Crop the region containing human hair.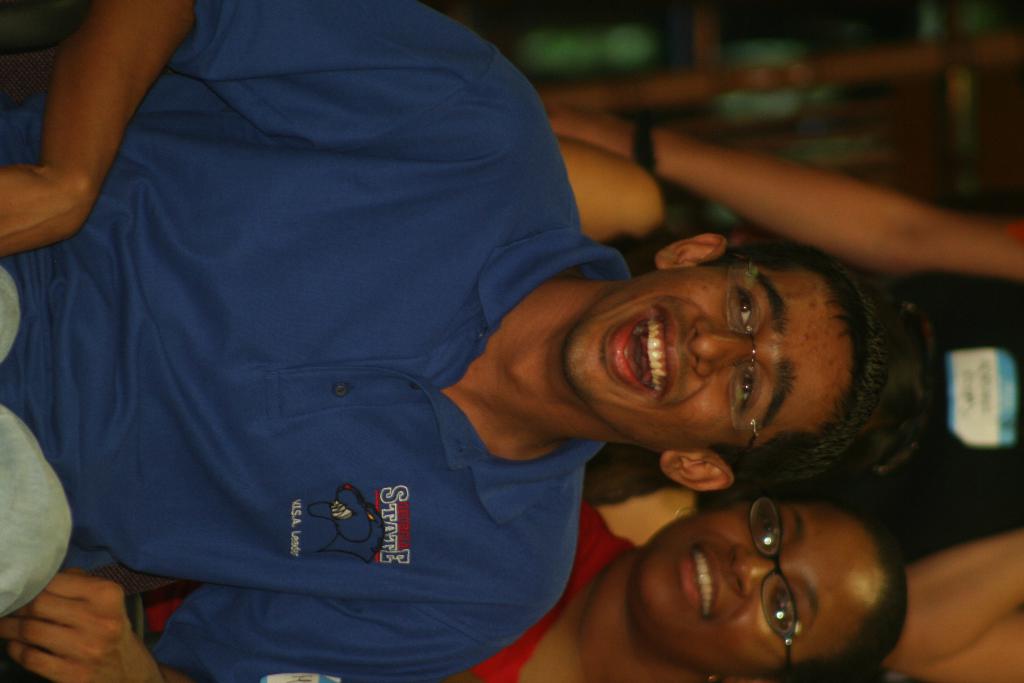
Crop region: [x1=838, y1=502, x2=911, y2=670].
